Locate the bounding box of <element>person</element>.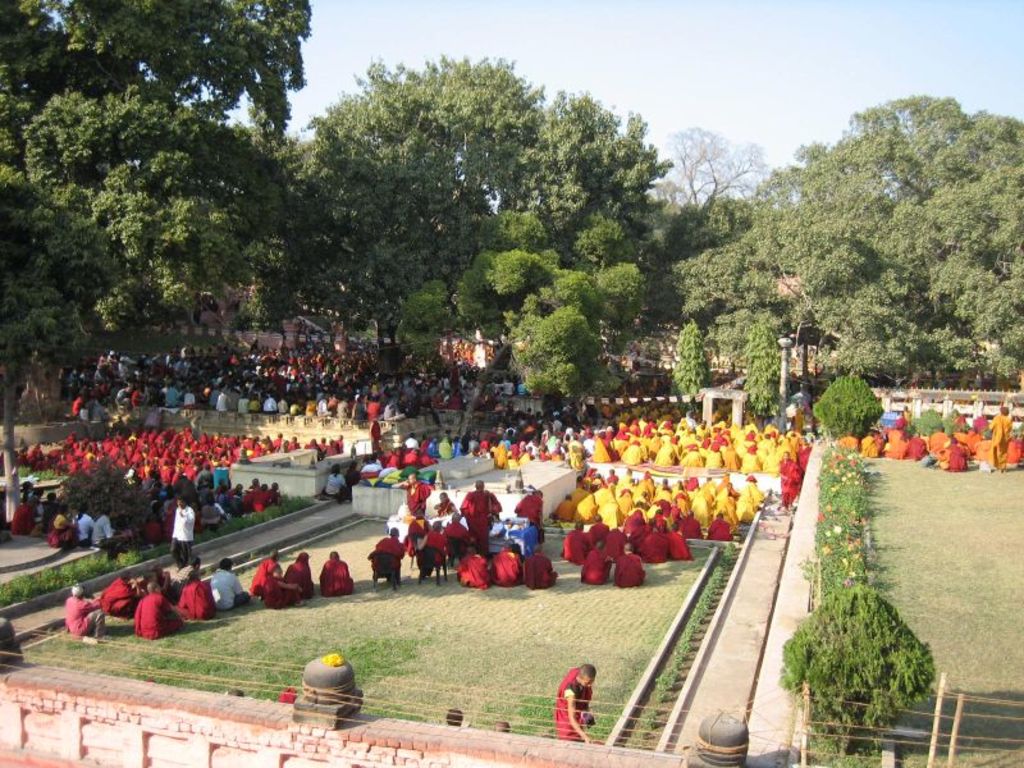
Bounding box: (left=64, top=581, right=108, bottom=636).
